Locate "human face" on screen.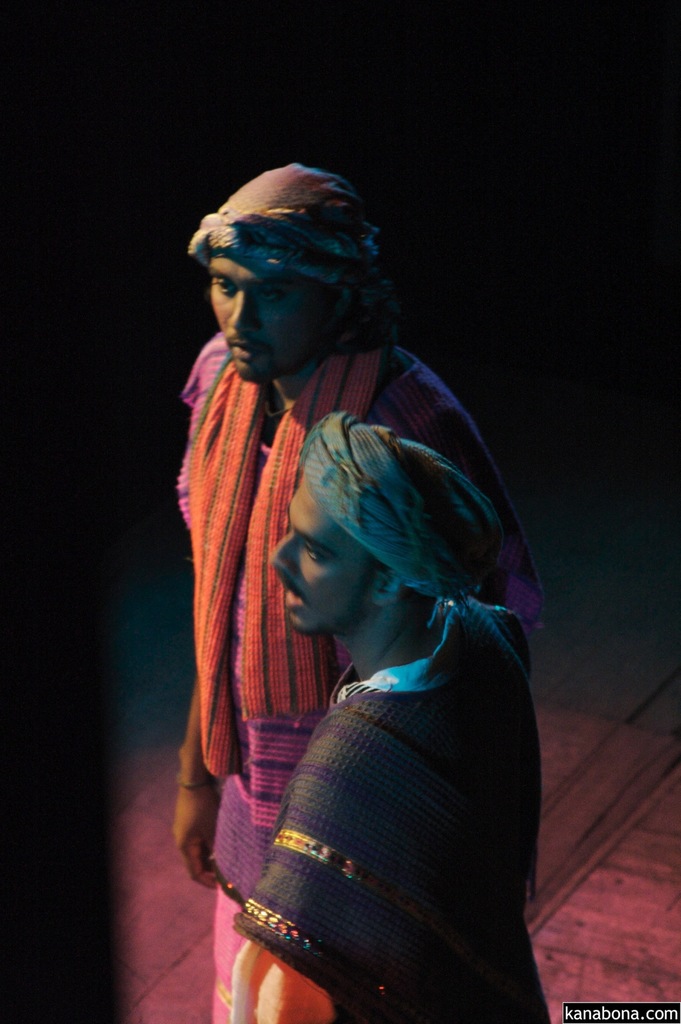
On screen at 273,472,383,640.
